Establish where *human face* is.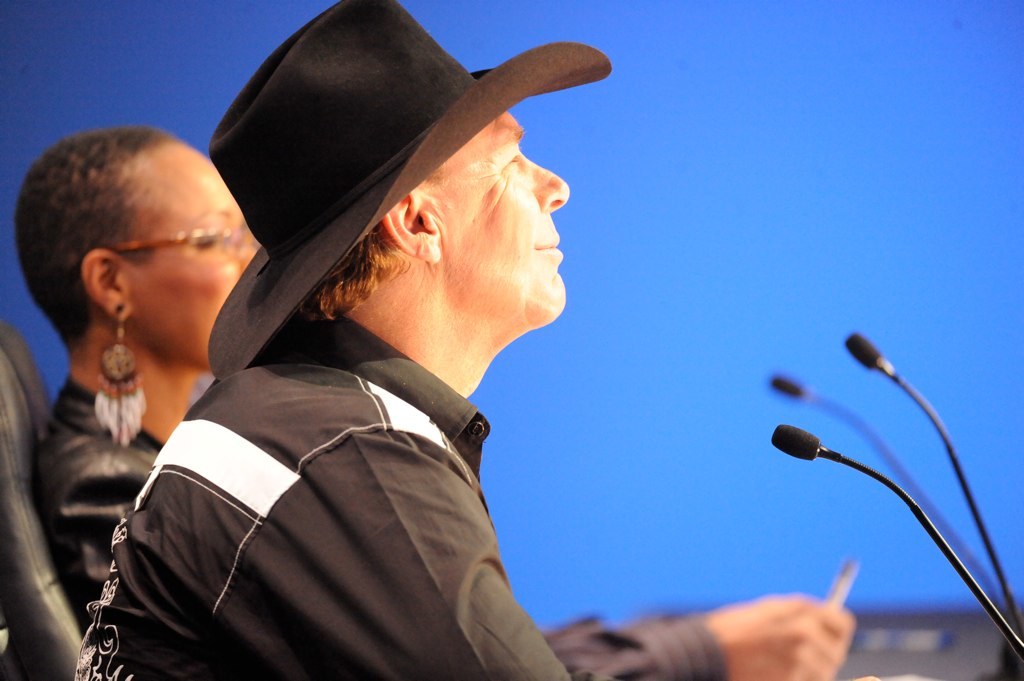
Established at x1=440 y1=113 x2=571 y2=325.
